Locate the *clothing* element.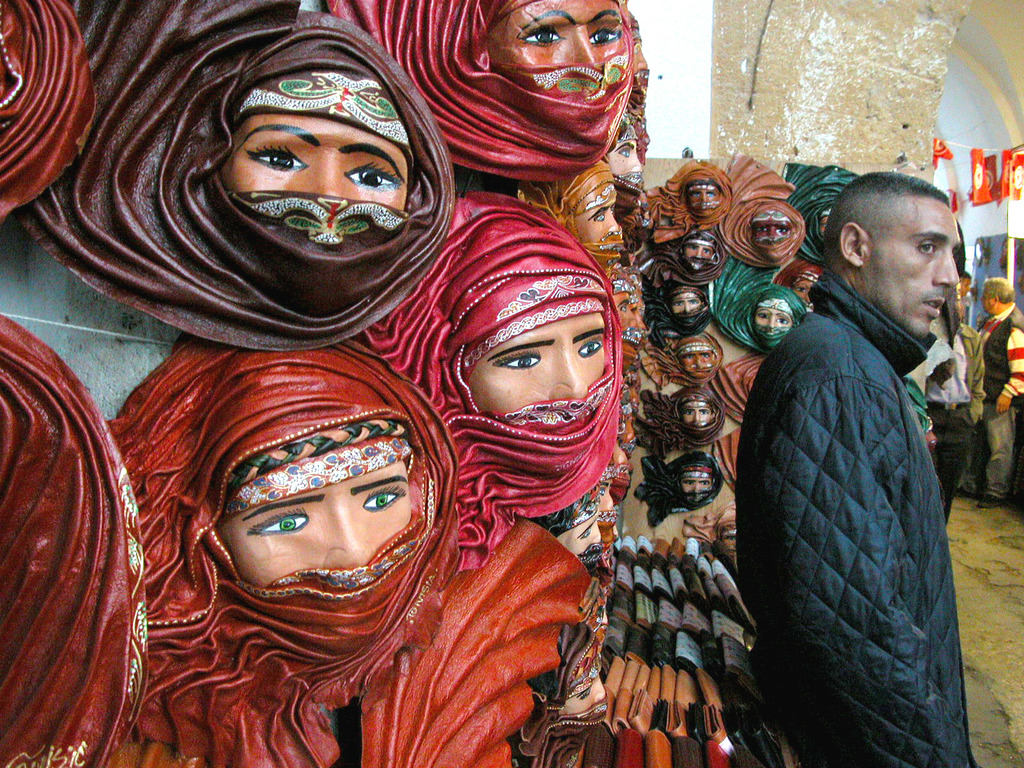
Element bbox: 920/317/980/519.
